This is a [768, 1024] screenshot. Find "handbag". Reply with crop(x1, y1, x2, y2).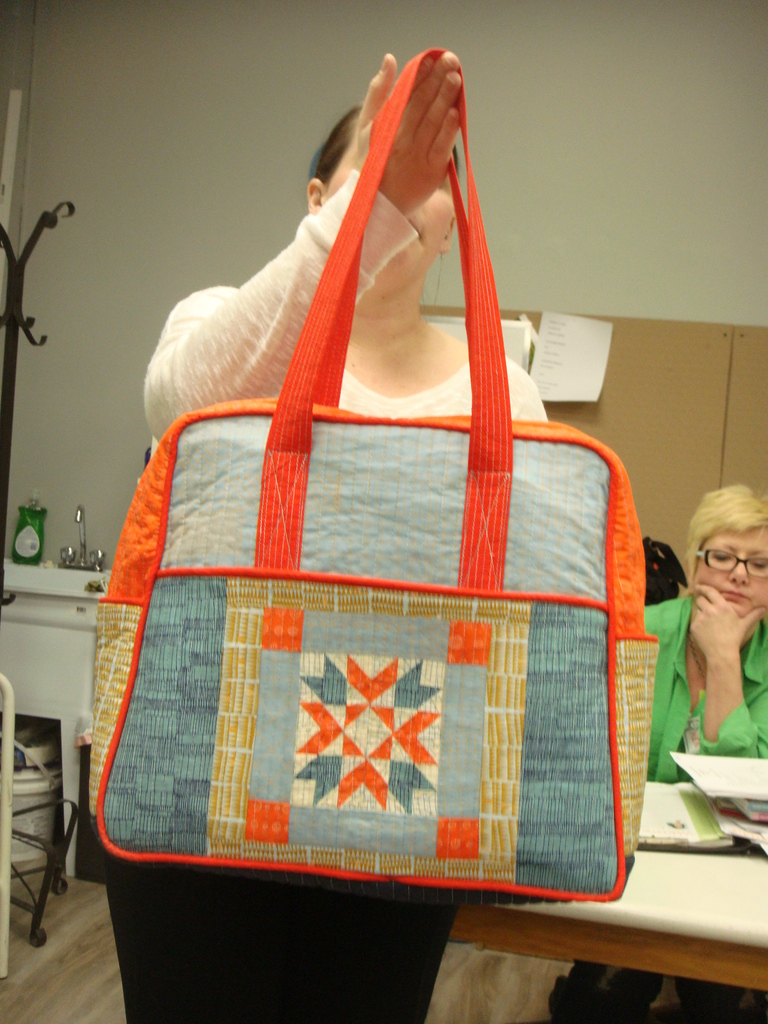
crop(88, 47, 663, 908).
